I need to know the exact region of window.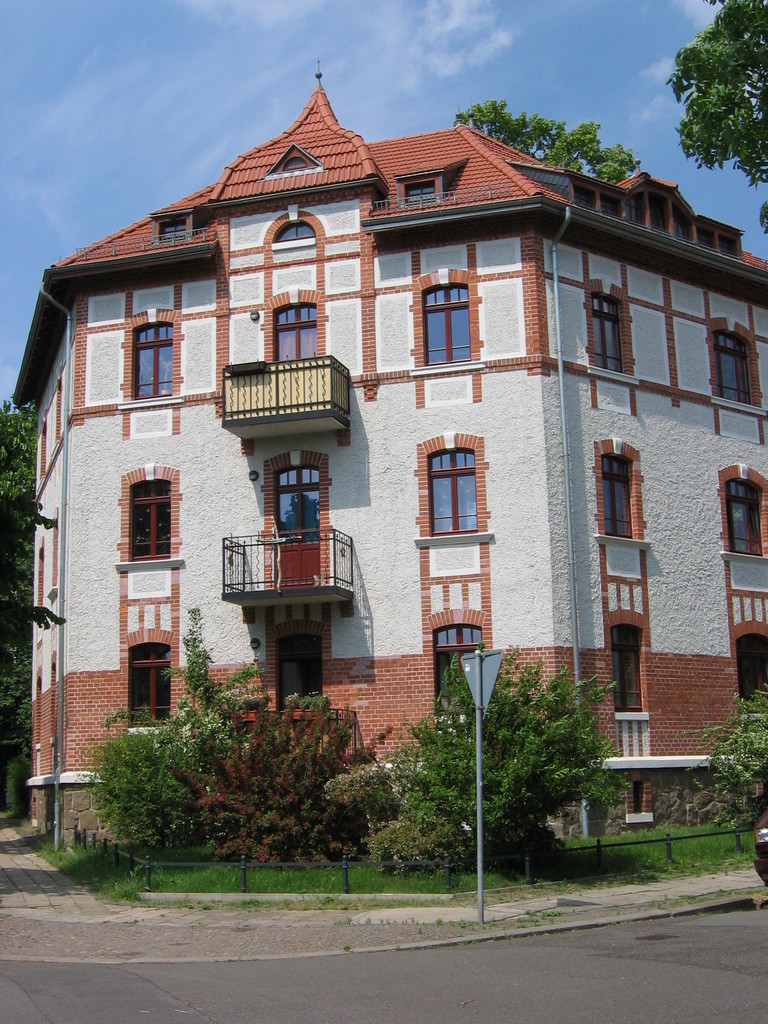
Region: <bbox>401, 176, 436, 202</bbox>.
